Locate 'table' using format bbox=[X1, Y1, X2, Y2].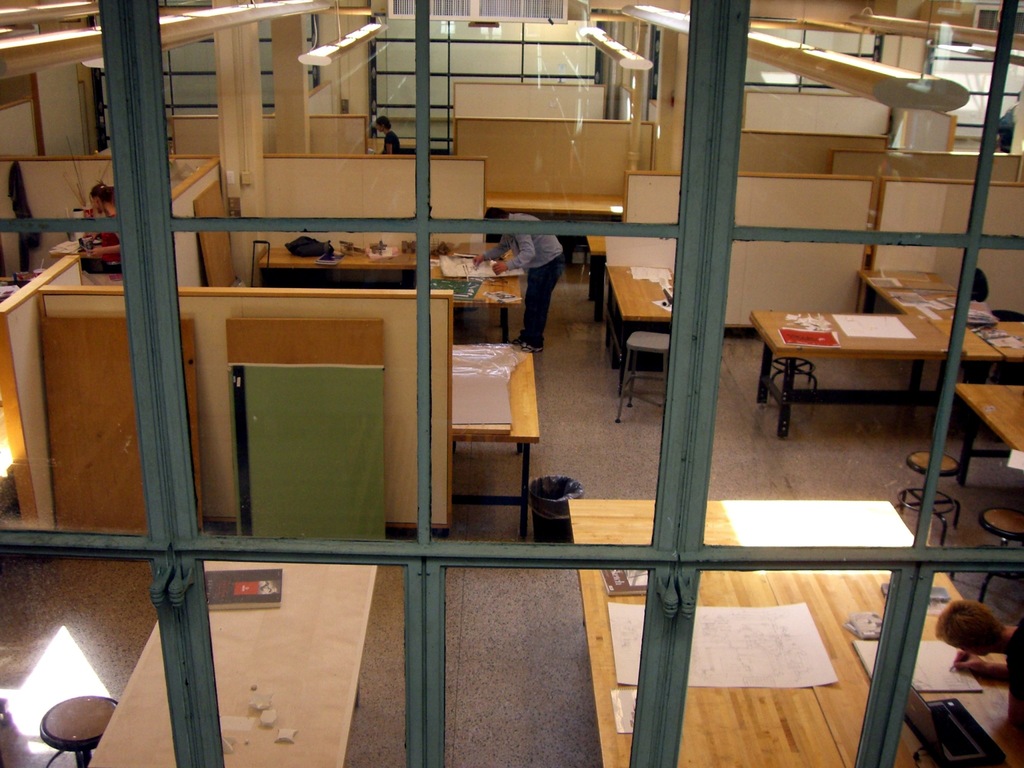
bbox=[760, 289, 974, 441].
